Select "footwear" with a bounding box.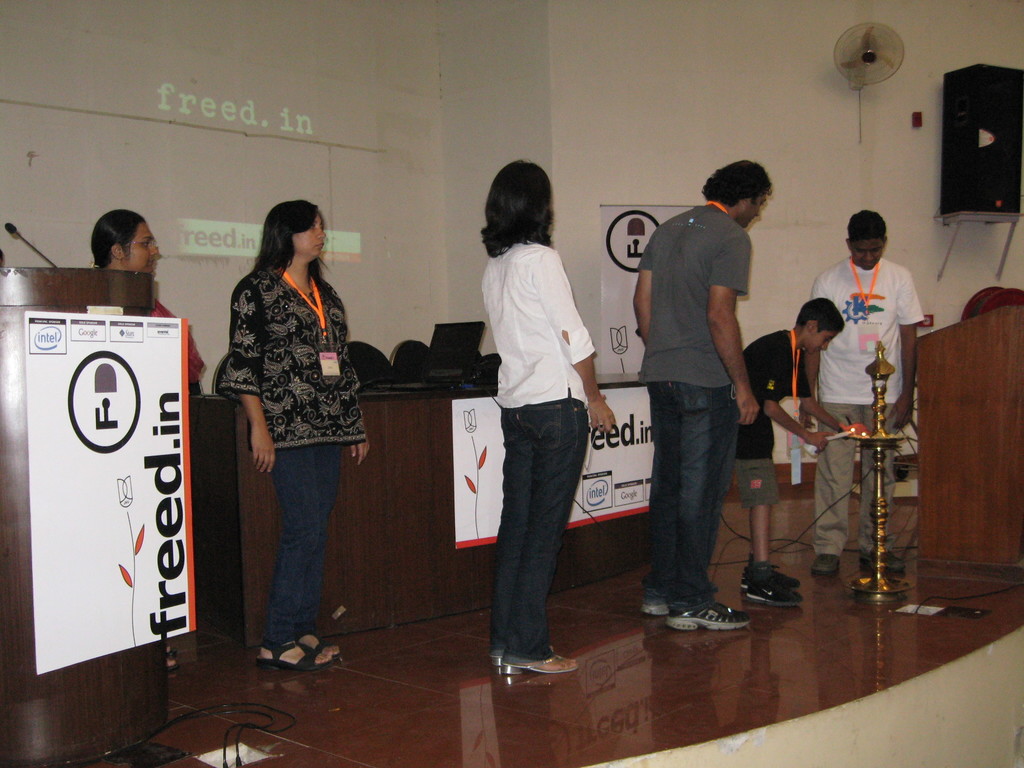
bbox=(503, 651, 574, 675).
